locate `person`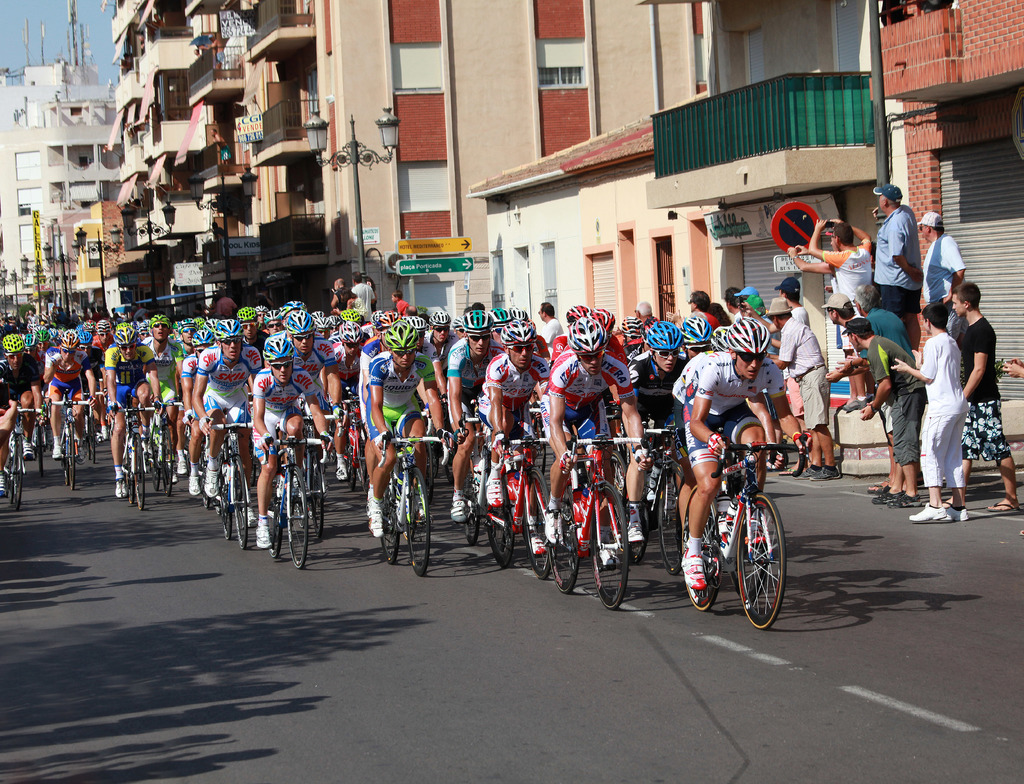
491 308 516 347
